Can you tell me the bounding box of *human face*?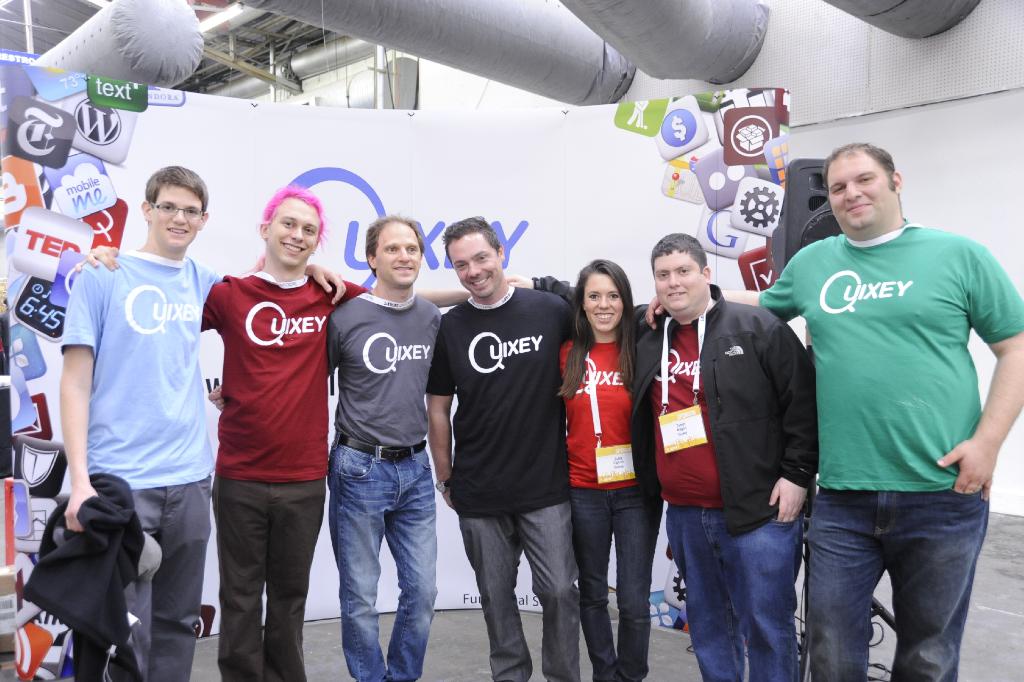
box=[653, 254, 705, 316].
